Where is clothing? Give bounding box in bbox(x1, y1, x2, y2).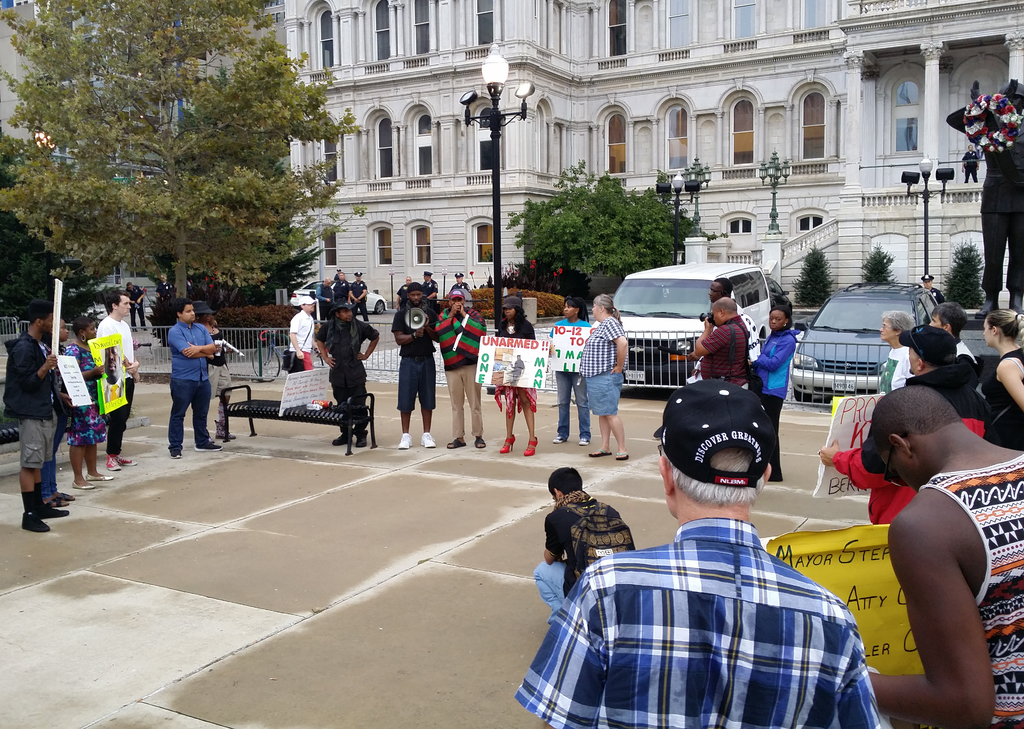
bbox(451, 281, 471, 291).
